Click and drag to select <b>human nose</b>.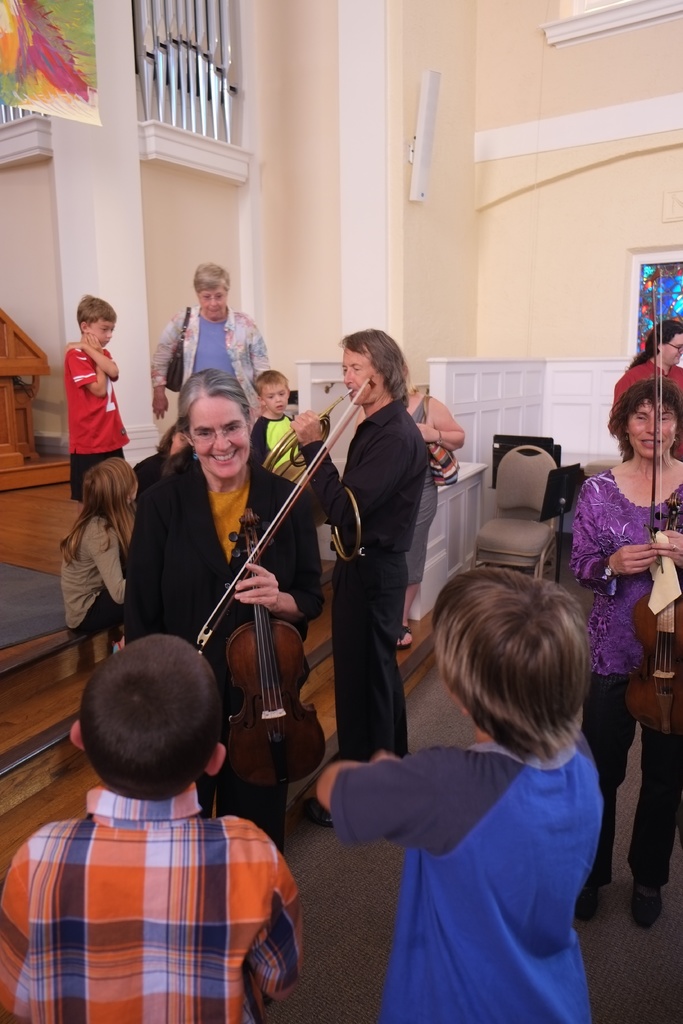
Selection: 646:417:659:433.
